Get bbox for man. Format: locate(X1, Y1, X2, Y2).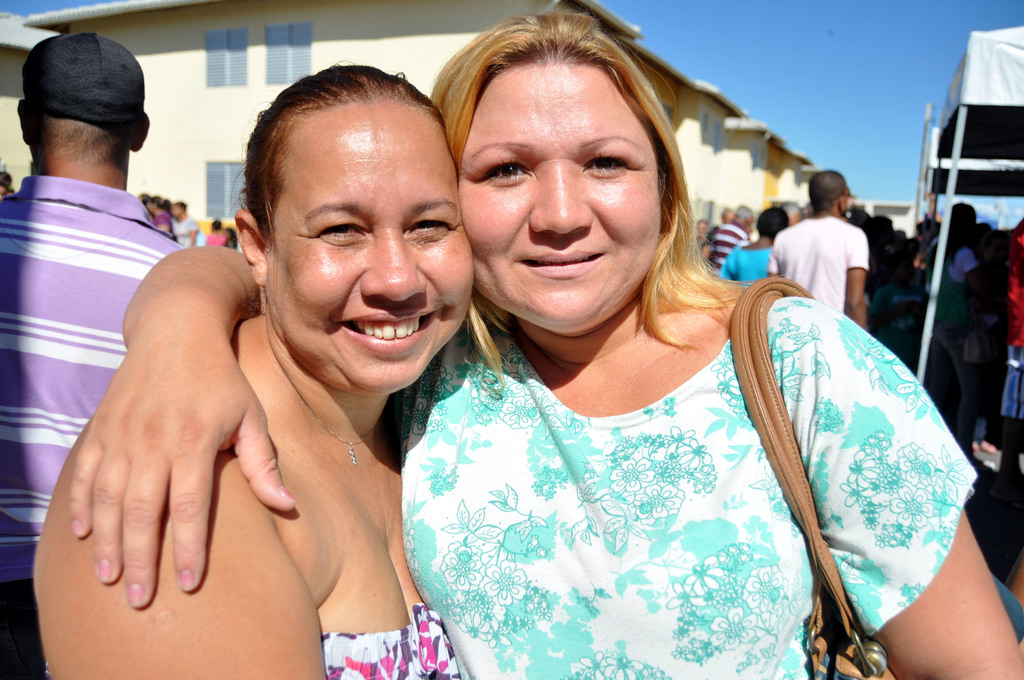
locate(781, 181, 895, 314).
